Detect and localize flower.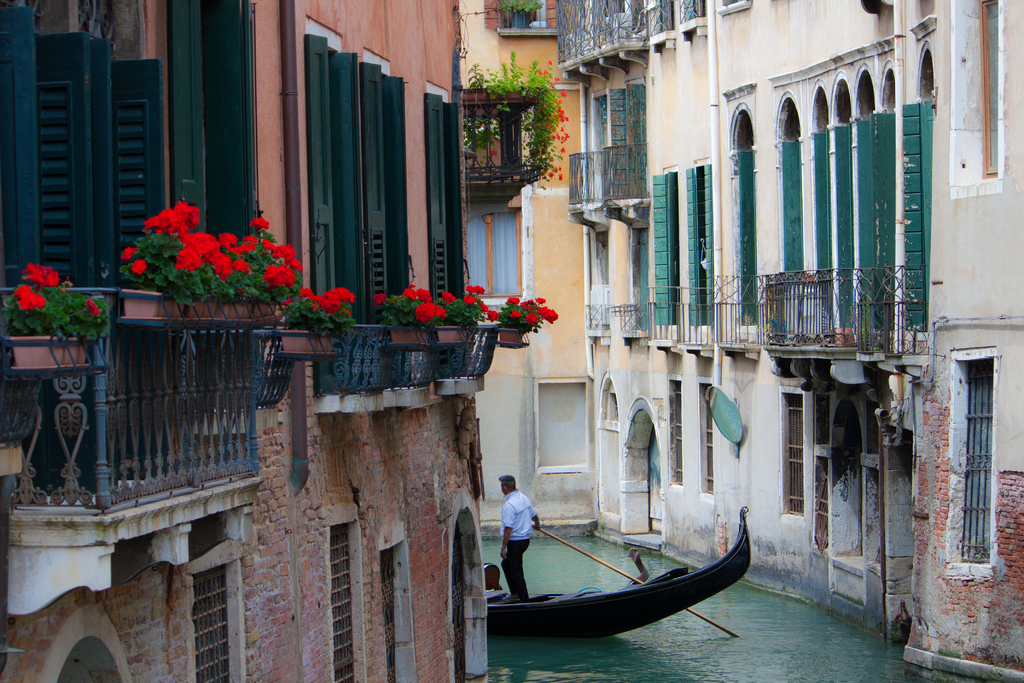
Localized at [6,285,49,309].
